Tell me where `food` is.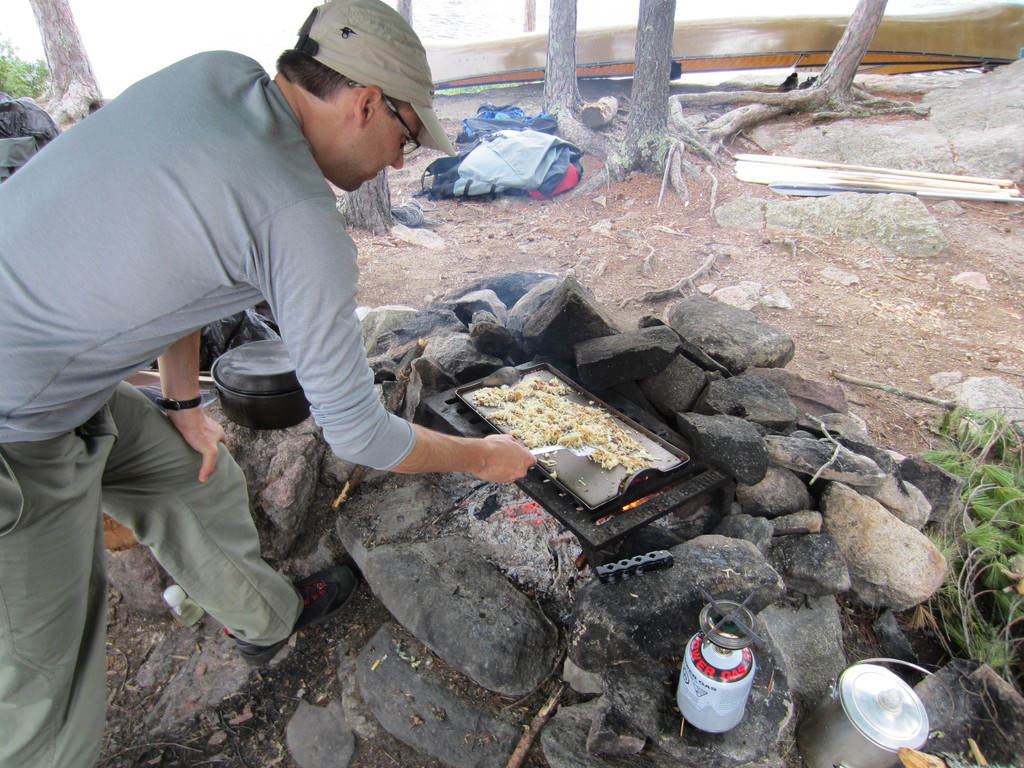
`food` is at locate(481, 356, 668, 509).
